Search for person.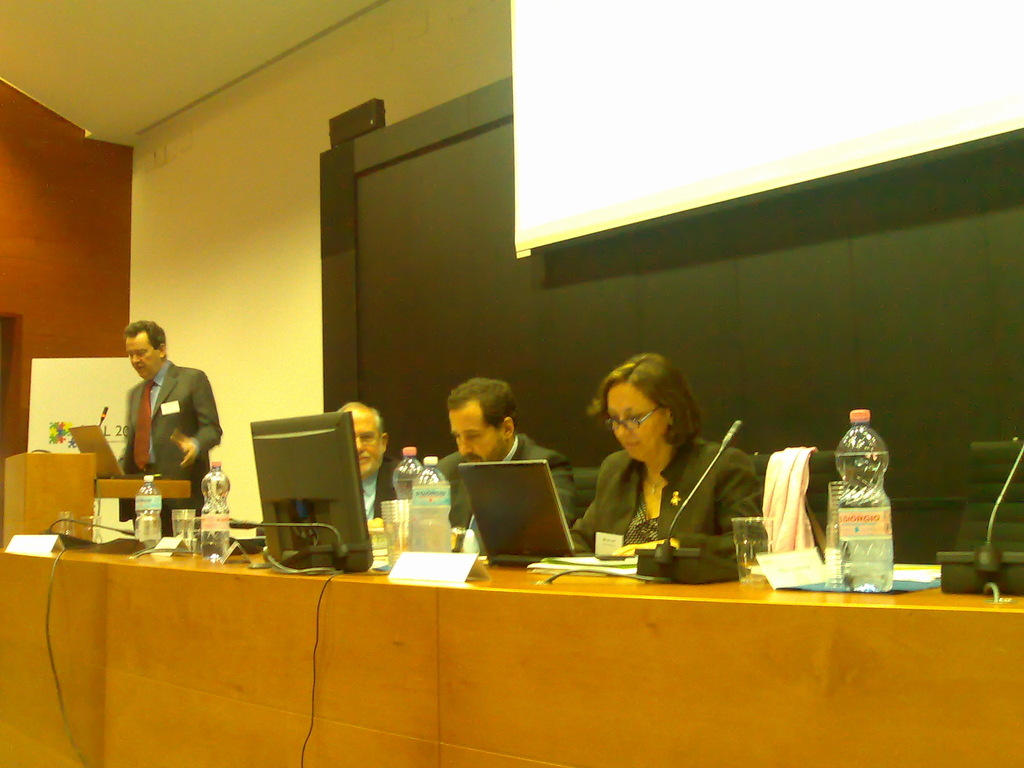
Found at BBox(324, 400, 409, 552).
